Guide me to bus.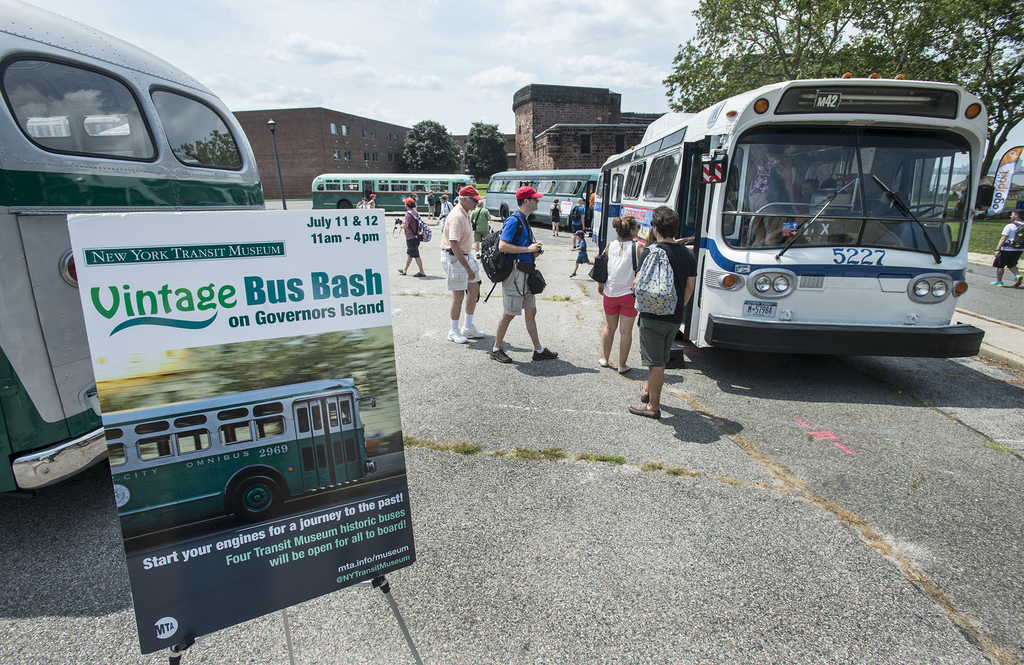
Guidance: box=[483, 166, 607, 221].
